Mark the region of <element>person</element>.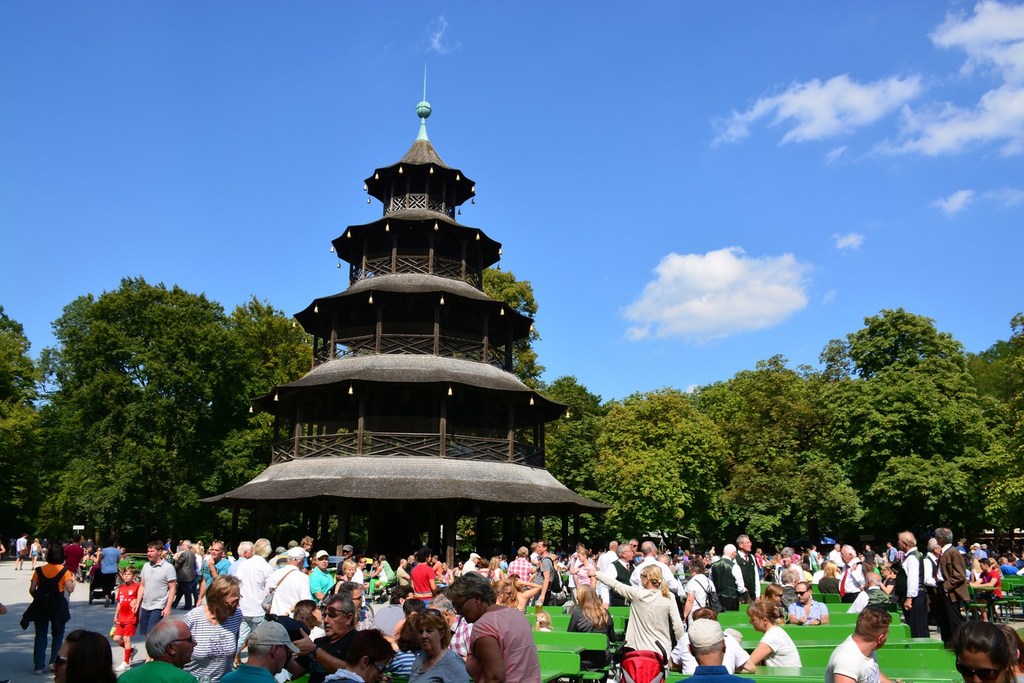
Region: (left=463, top=587, right=534, bottom=682).
